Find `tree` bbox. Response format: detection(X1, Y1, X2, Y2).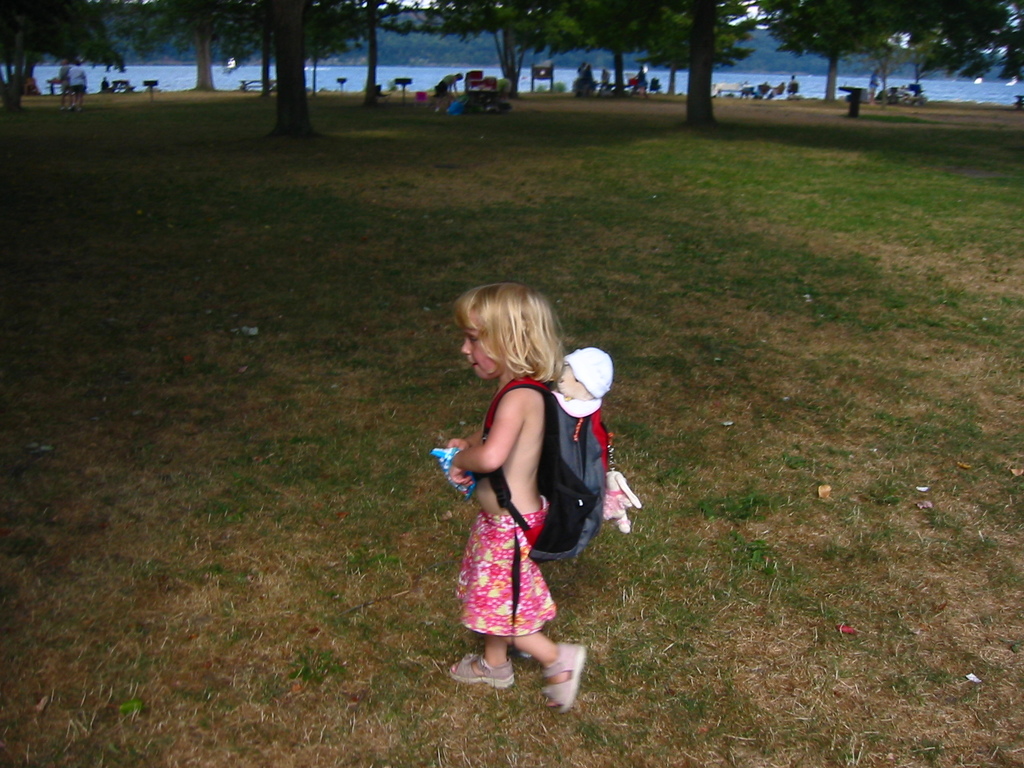
detection(425, 1, 594, 95).
